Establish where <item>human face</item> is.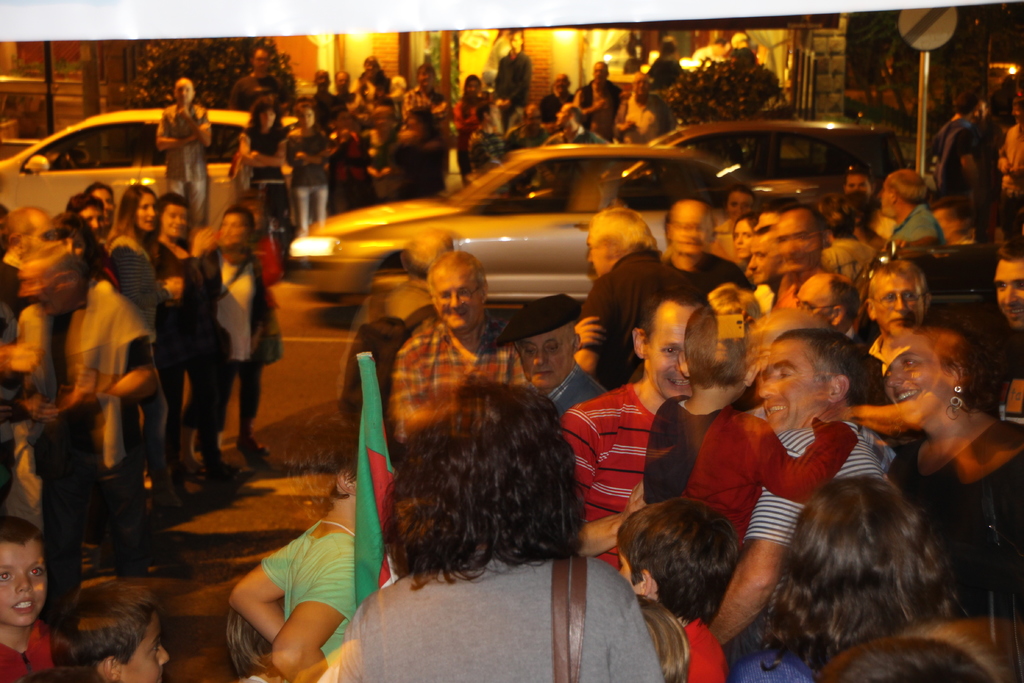
Established at rect(712, 44, 723, 56).
